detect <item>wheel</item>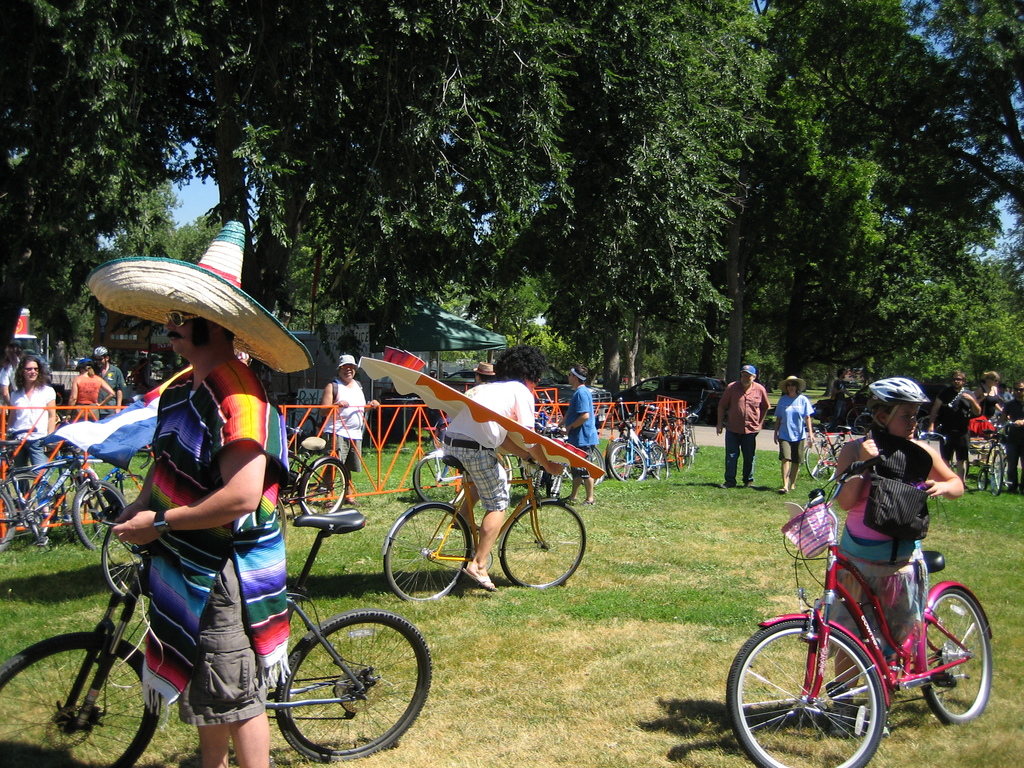
x1=805, y1=443, x2=835, y2=481
